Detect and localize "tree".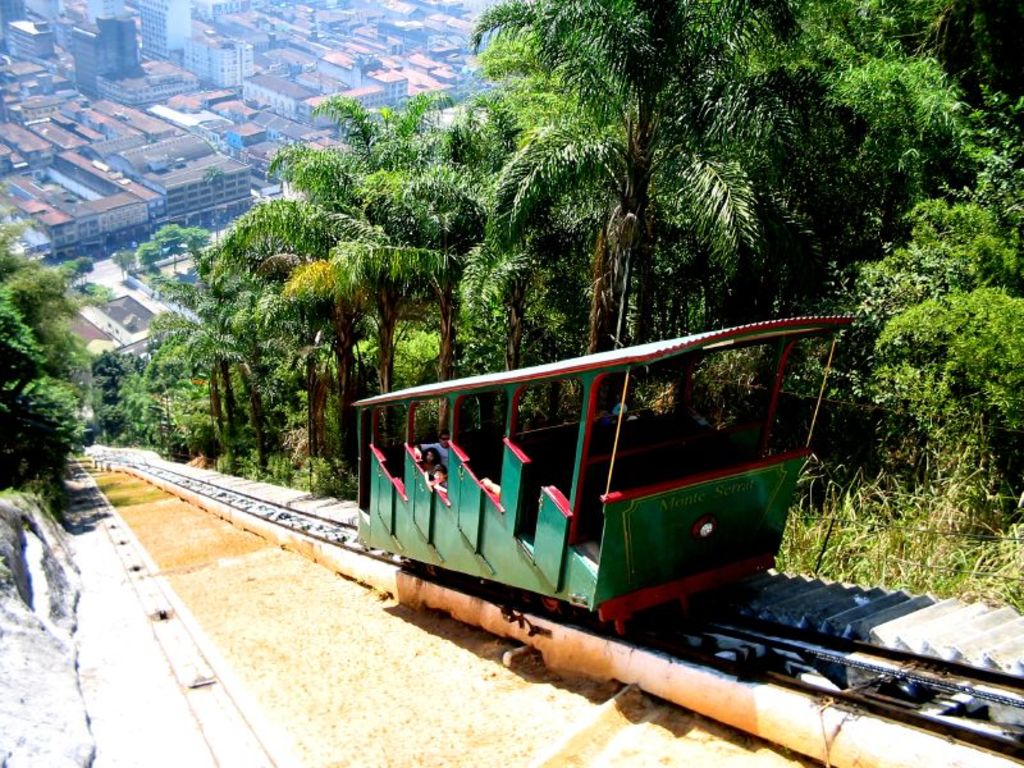
Localized at [147, 221, 289, 475].
